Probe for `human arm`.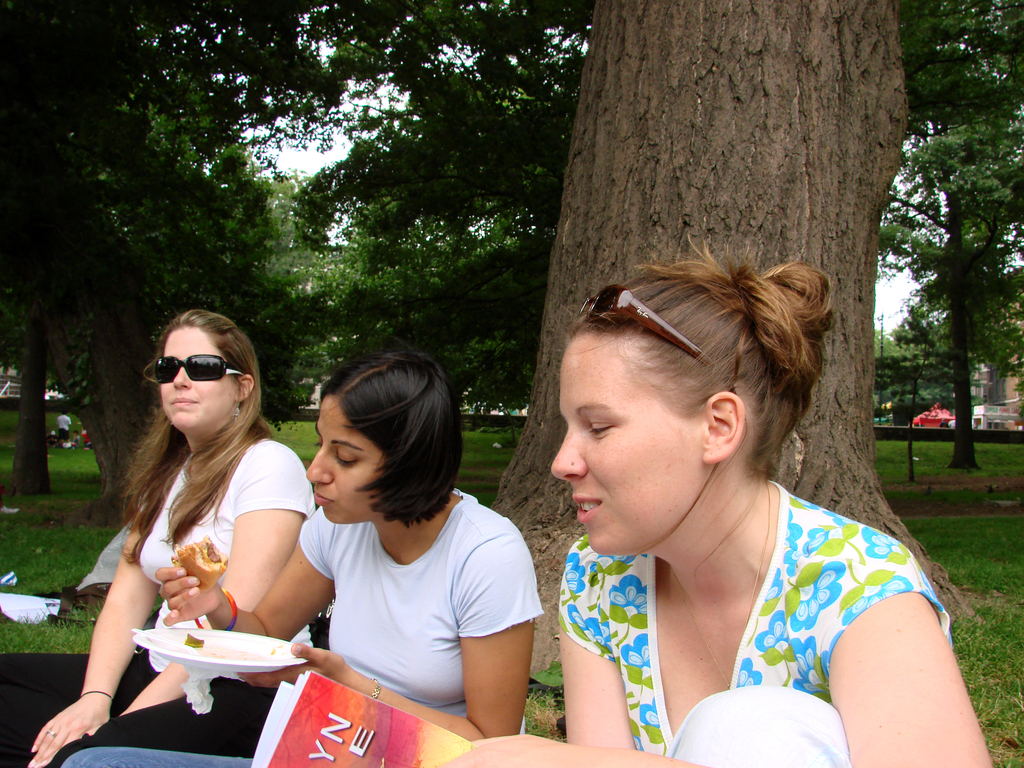
Probe result: (x1=13, y1=463, x2=171, y2=767).
